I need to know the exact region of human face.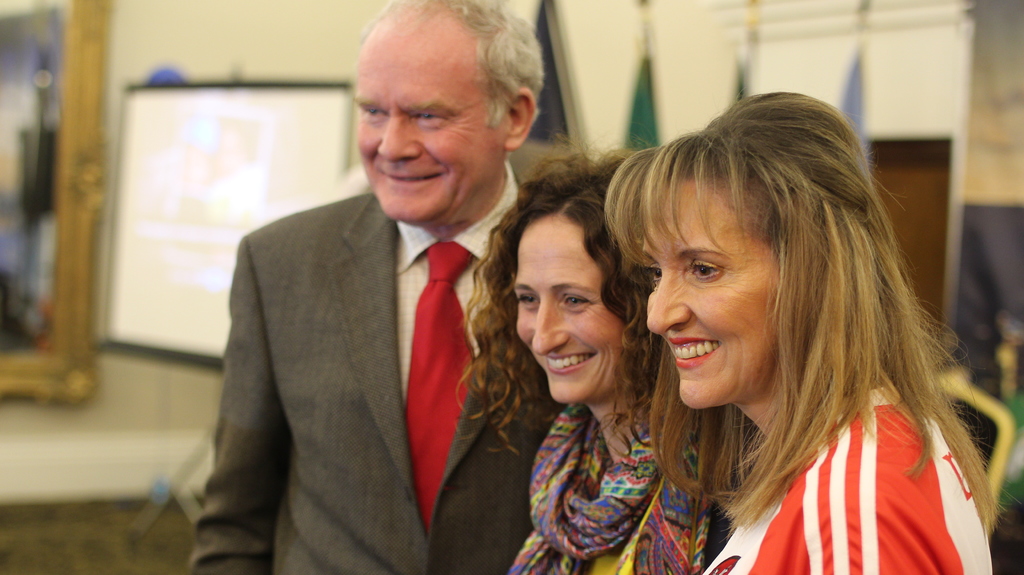
Region: left=650, top=182, right=786, bottom=412.
